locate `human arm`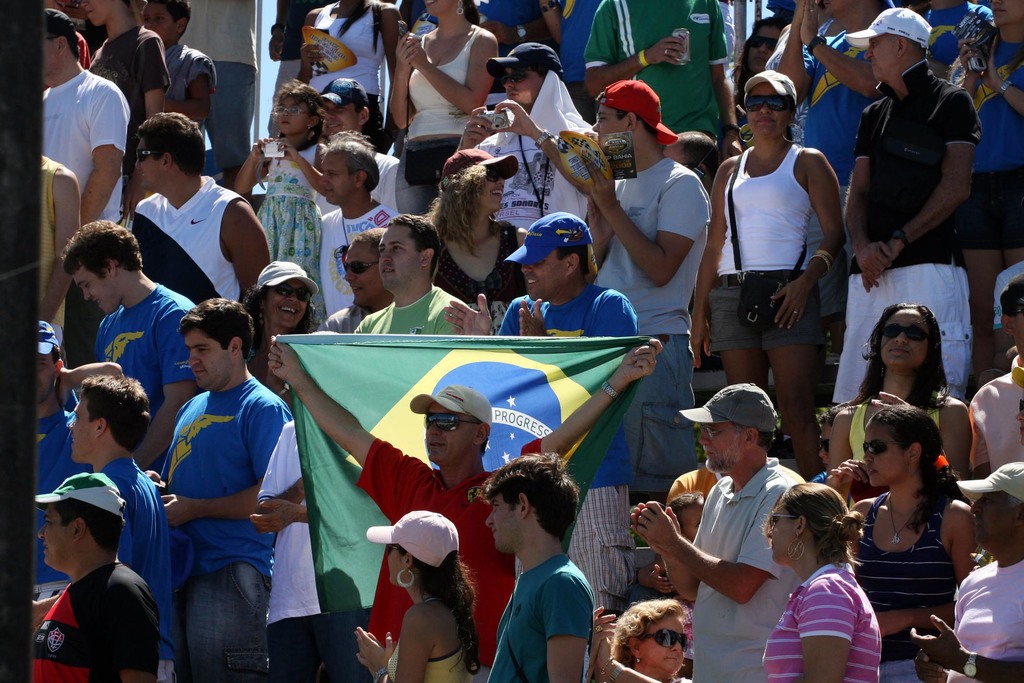
589, 192, 627, 277
